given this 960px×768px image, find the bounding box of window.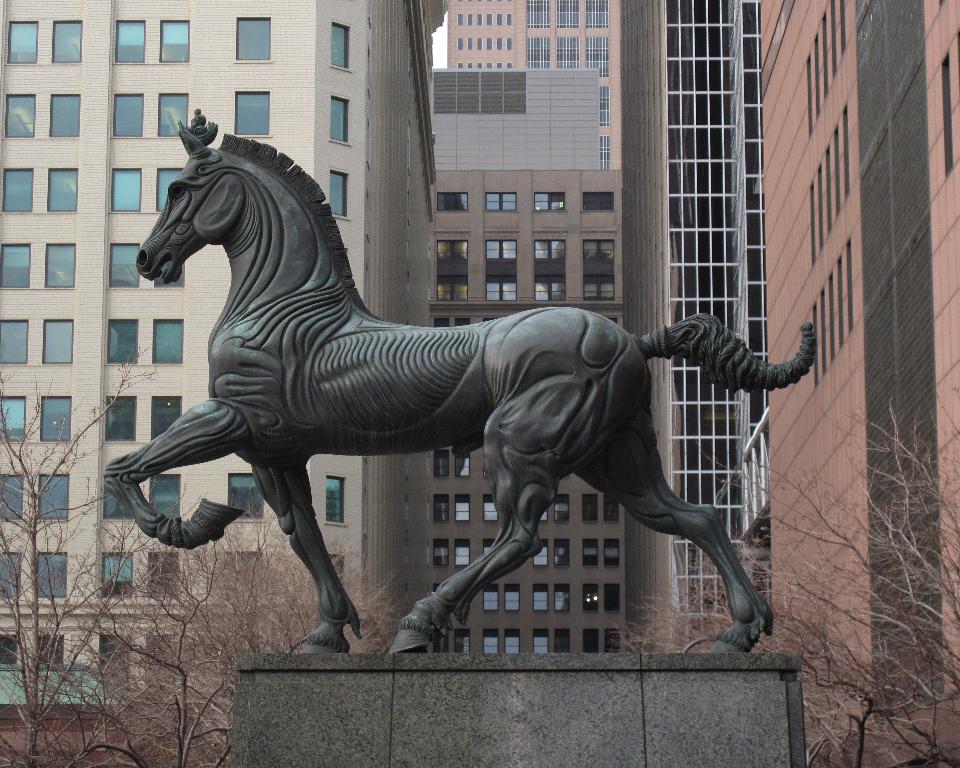
<region>38, 400, 76, 443</region>.
